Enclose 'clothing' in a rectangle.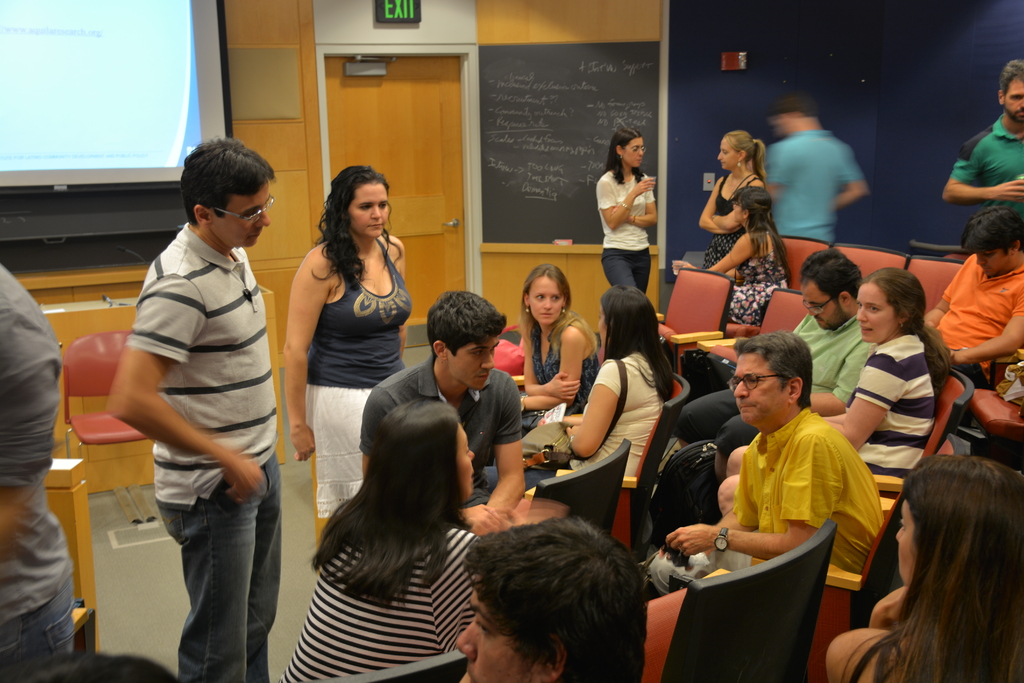
757/124/856/247.
